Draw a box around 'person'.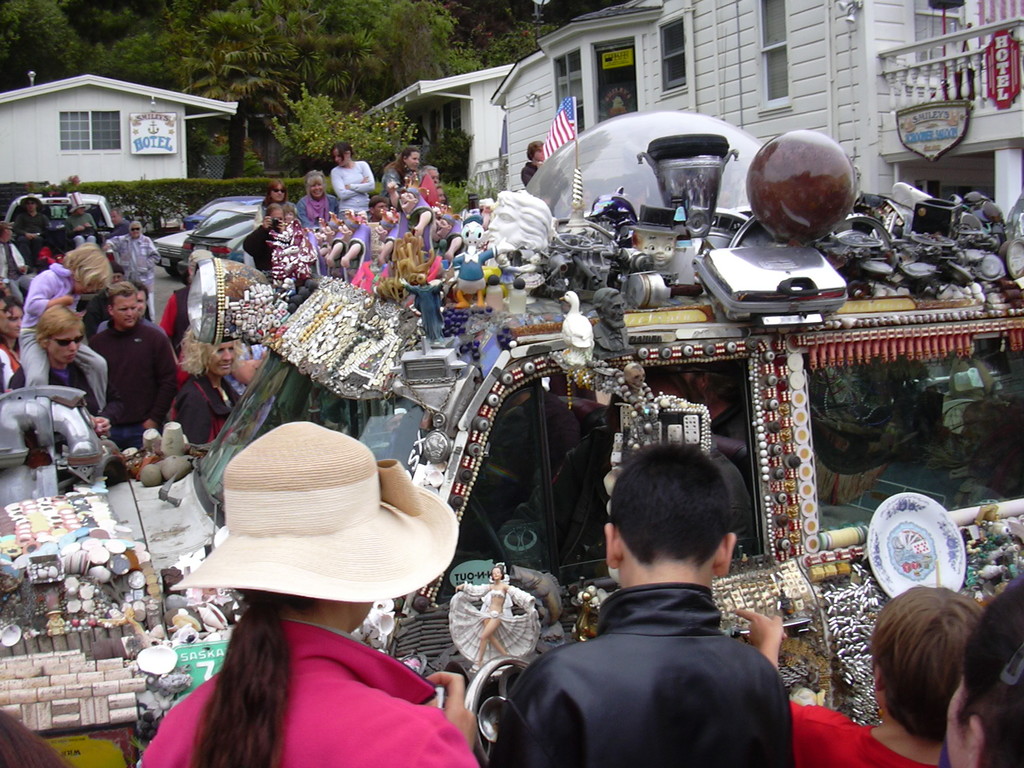
938/573/1023/767.
